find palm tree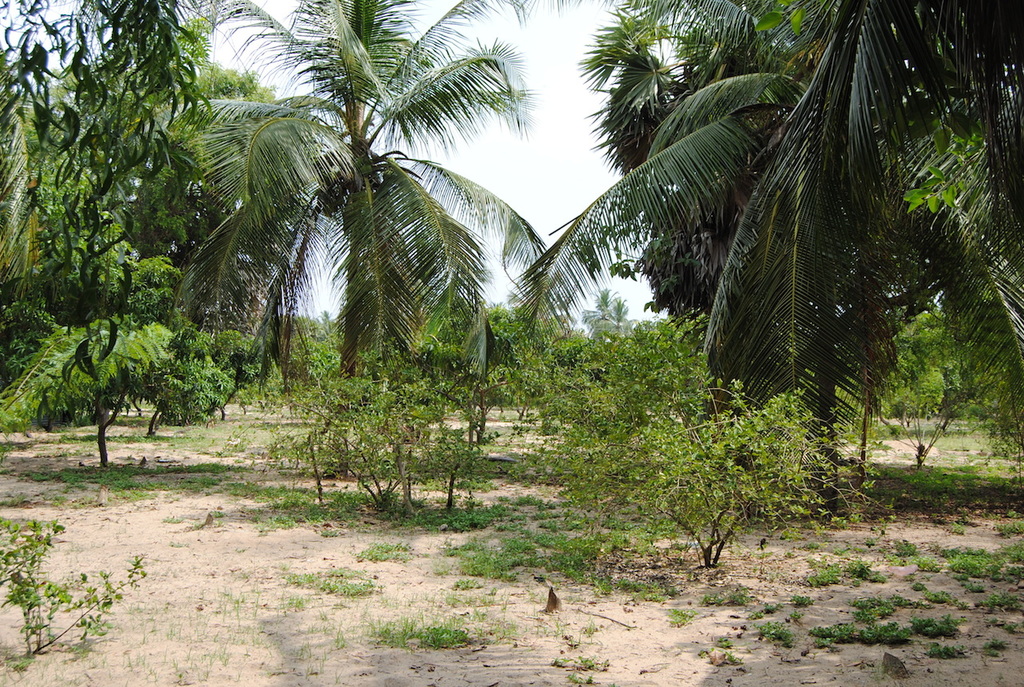
(151, 1, 555, 412)
